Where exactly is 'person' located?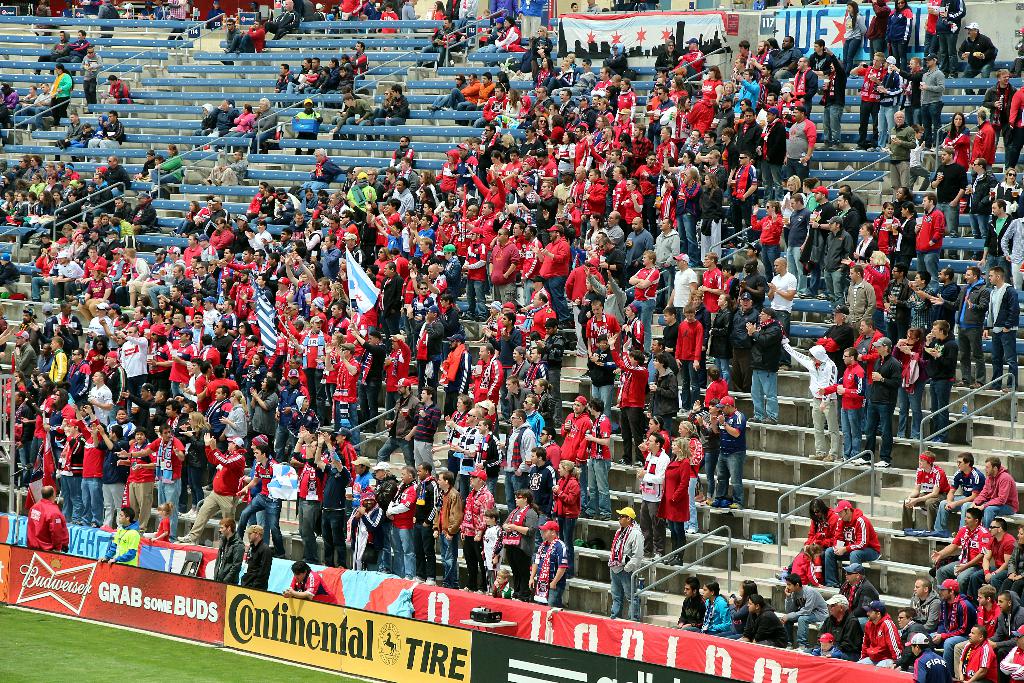
Its bounding box is [746,308,781,422].
